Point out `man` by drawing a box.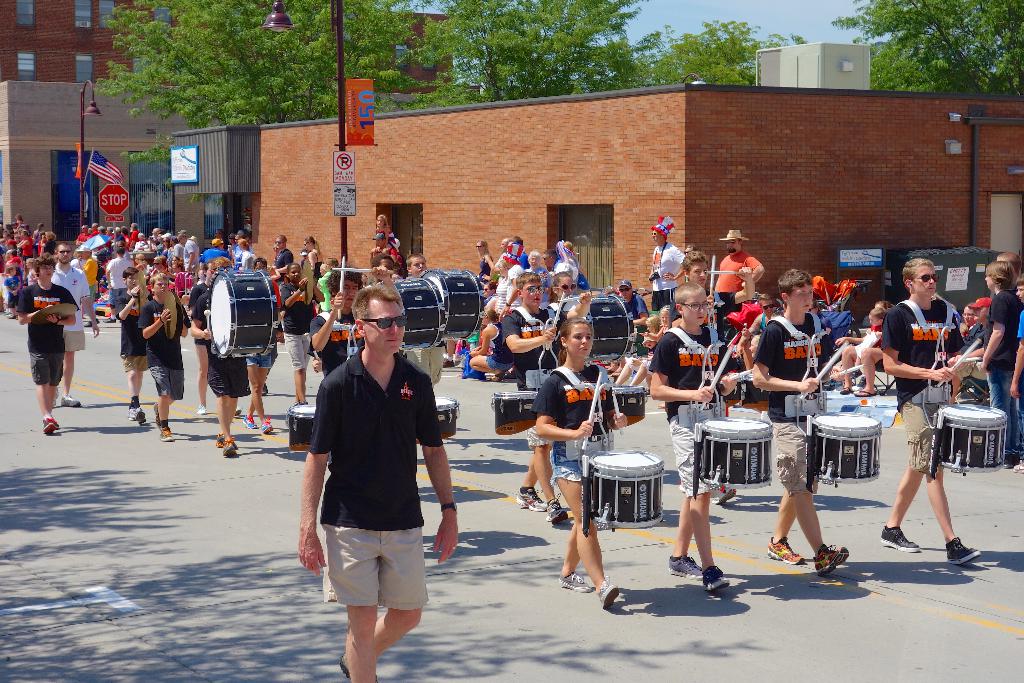
crop(366, 227, 398, 272).
